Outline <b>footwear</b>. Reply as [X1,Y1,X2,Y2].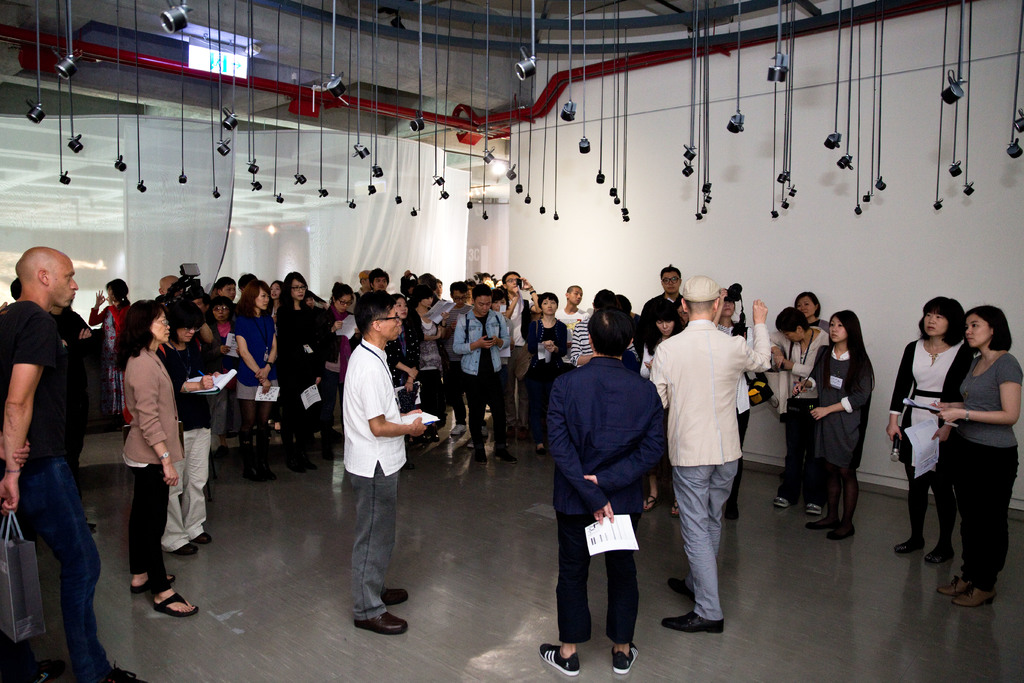
[671,501,680,517].
